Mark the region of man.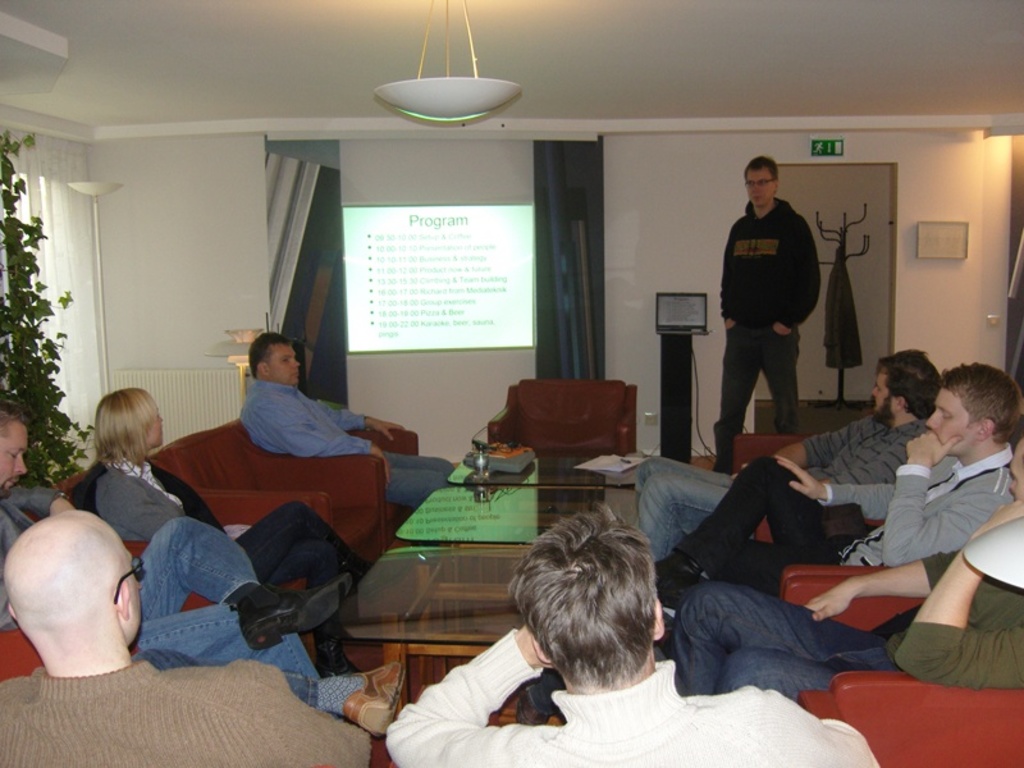
Region: detection(654, 361, 1023, 657).
